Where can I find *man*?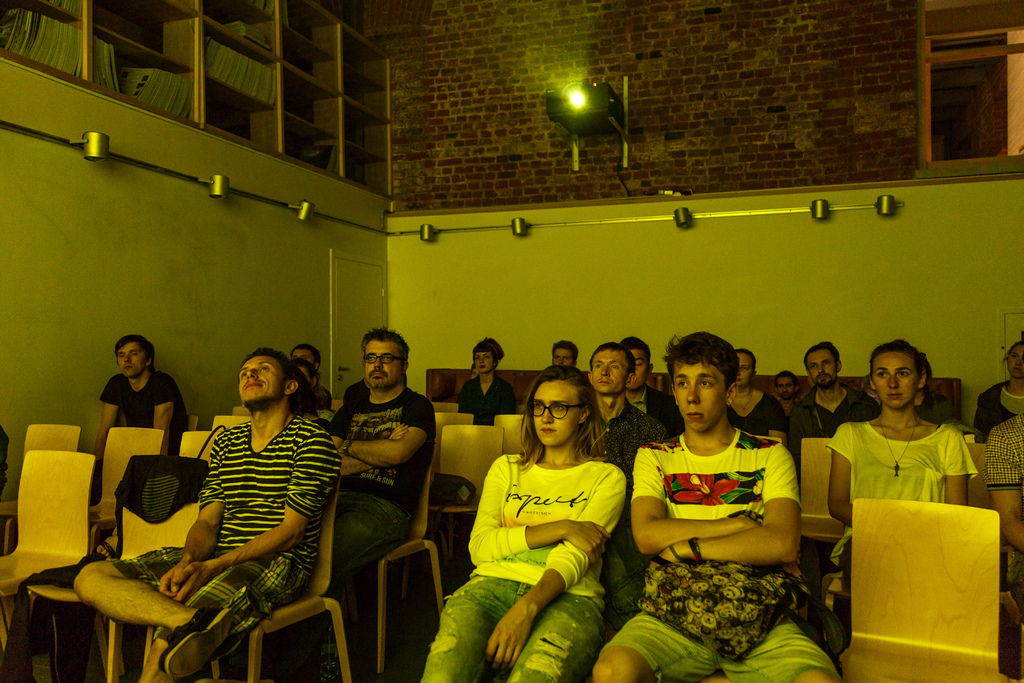
You can find it at (x1=788, y1=346, x2=876, y2=468).
